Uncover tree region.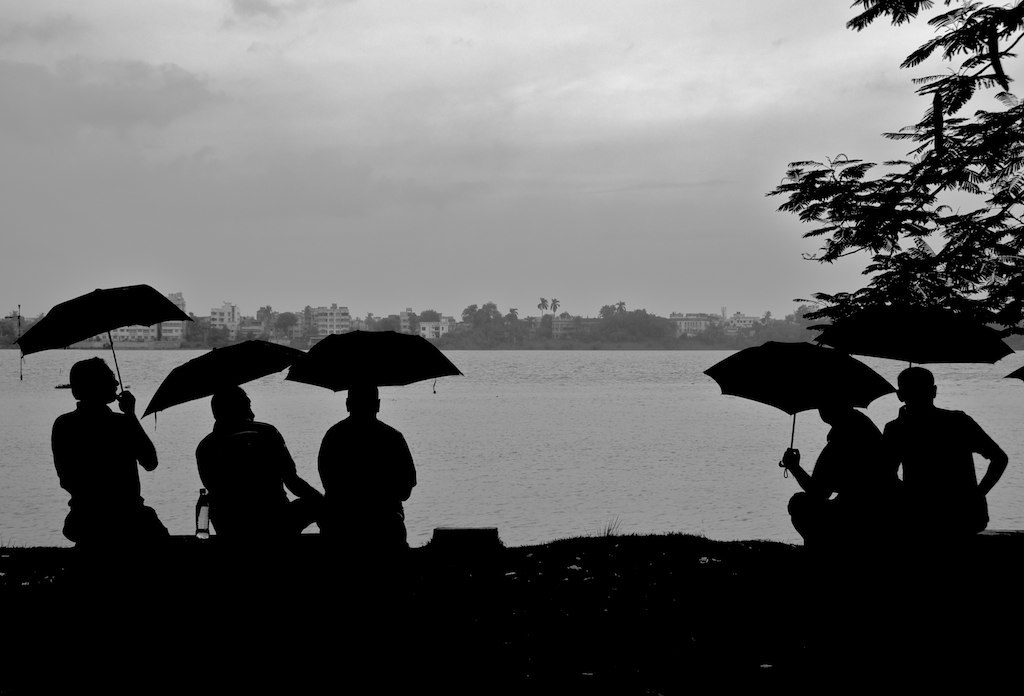
Uncovered: <bbox>546, 296, 562, 316</bbox>.
